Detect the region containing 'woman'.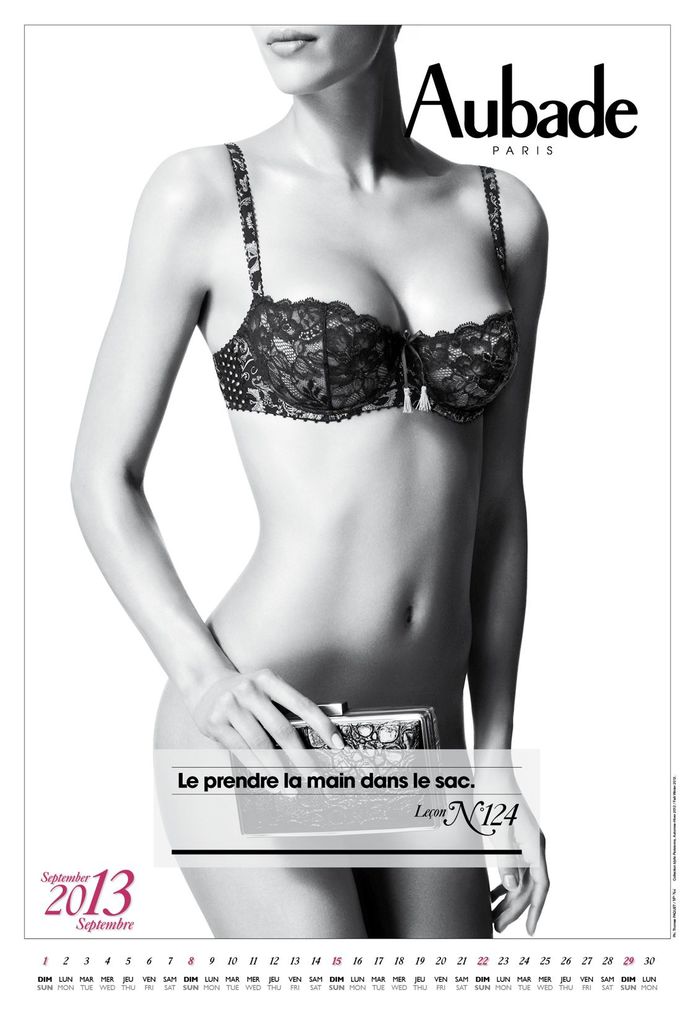
{"left": 70, "top": 23, "right": 545, "bottom": 939}.
